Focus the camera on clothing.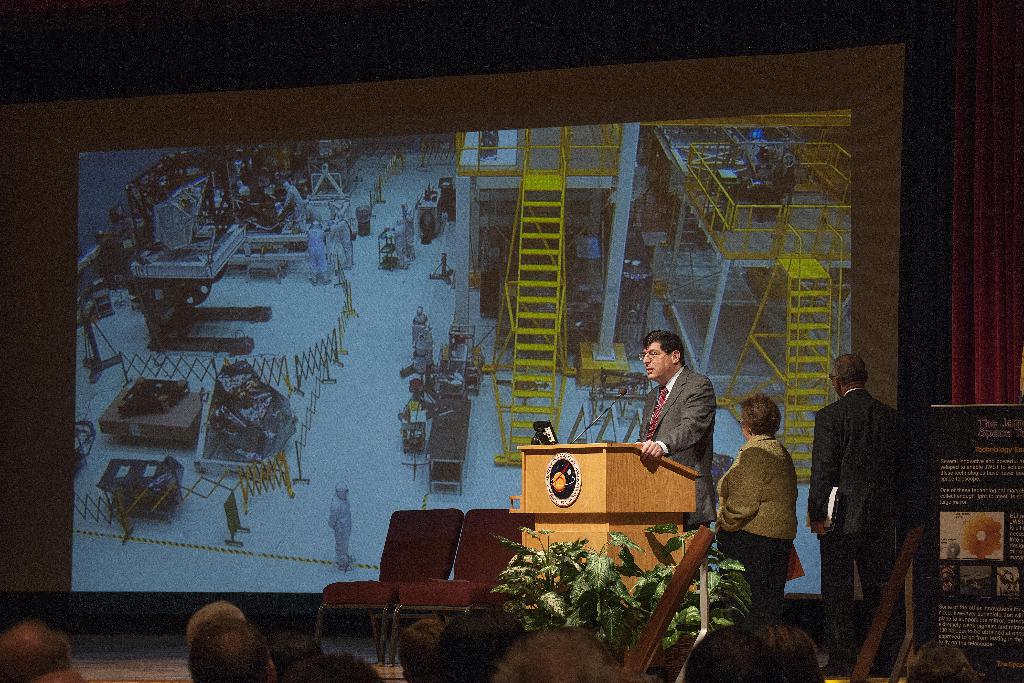
Focus region: <region>331, 213, 350, 265</region>.
